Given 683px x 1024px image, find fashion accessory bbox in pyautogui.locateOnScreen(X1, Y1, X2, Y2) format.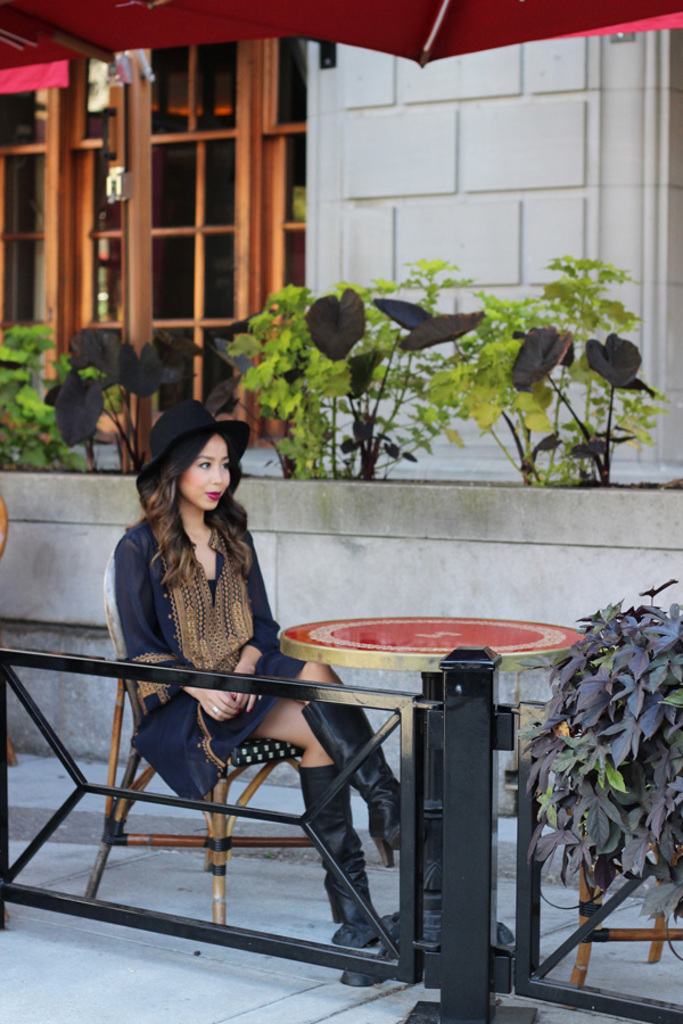
pyautogui.locateOnScreen(296, 762, 388, 947).
